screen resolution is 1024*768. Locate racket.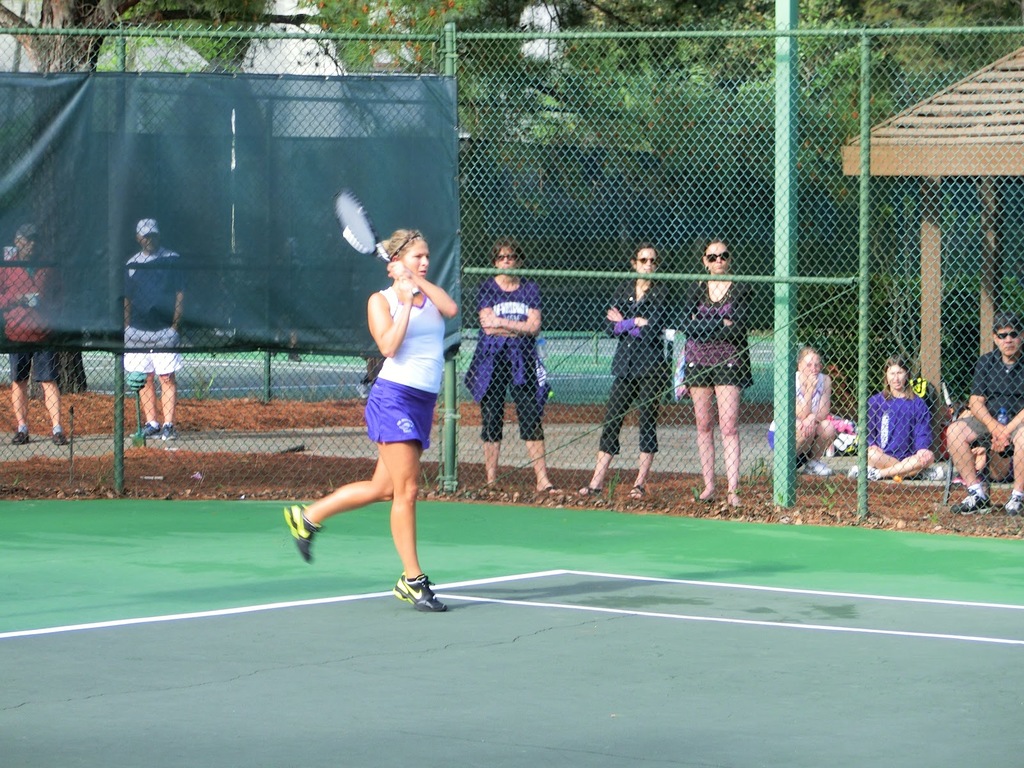
box=[333, 188, 420, 298].
